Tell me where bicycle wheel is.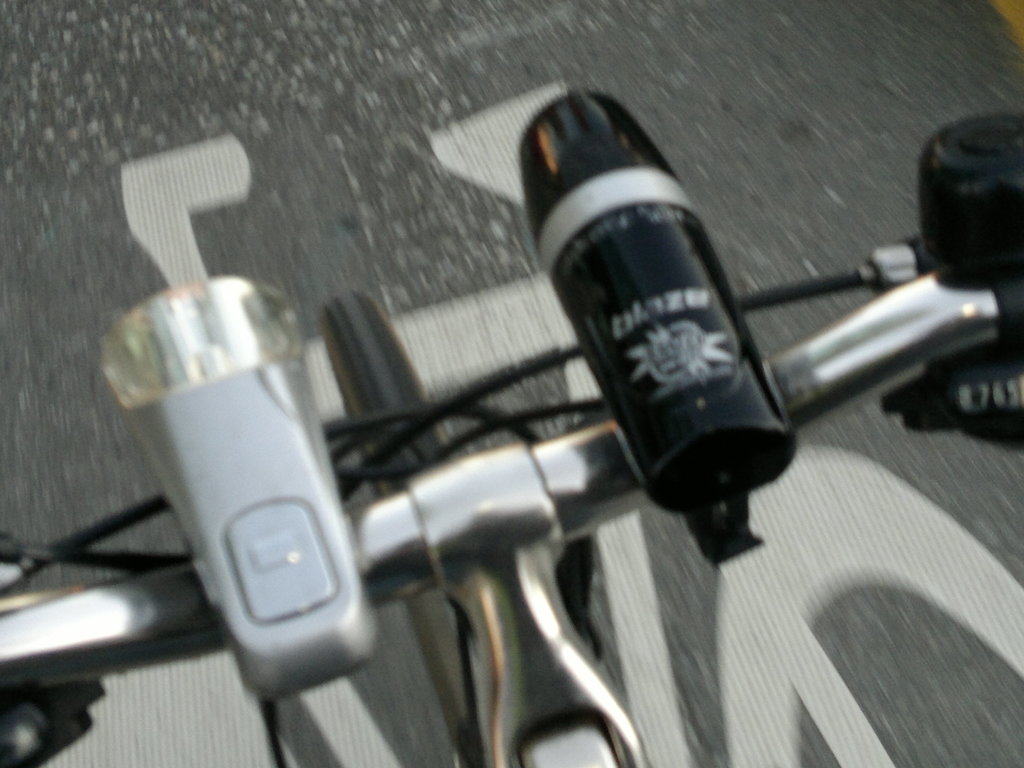
bicycle wheel is at bbox=(314, 285, 461, 741).
